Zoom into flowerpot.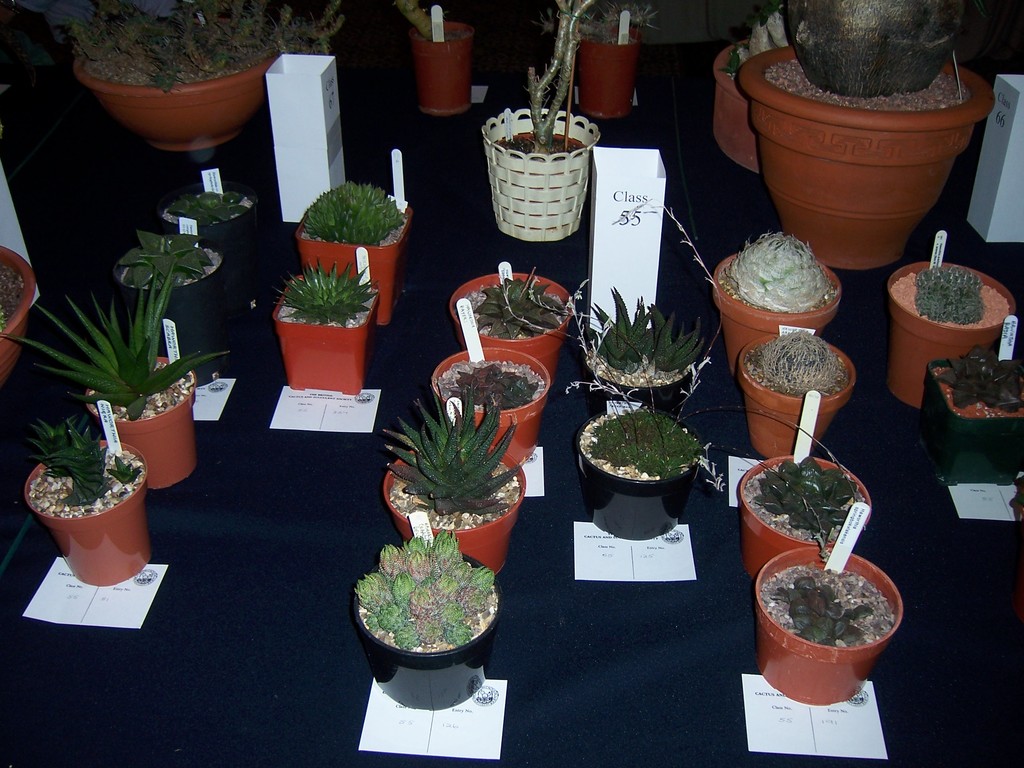
Zoom target: l=85, t=355, r=197, b=486.
